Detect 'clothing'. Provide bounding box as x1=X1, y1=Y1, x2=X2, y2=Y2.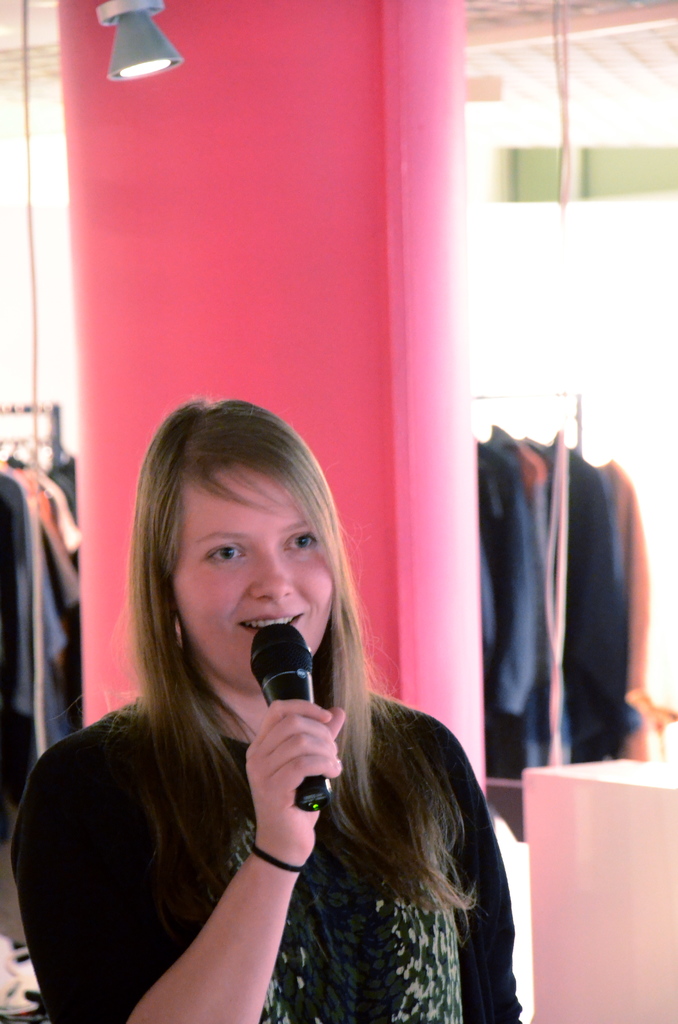
x1=11, y1=699, x2=525, y2=1023.
